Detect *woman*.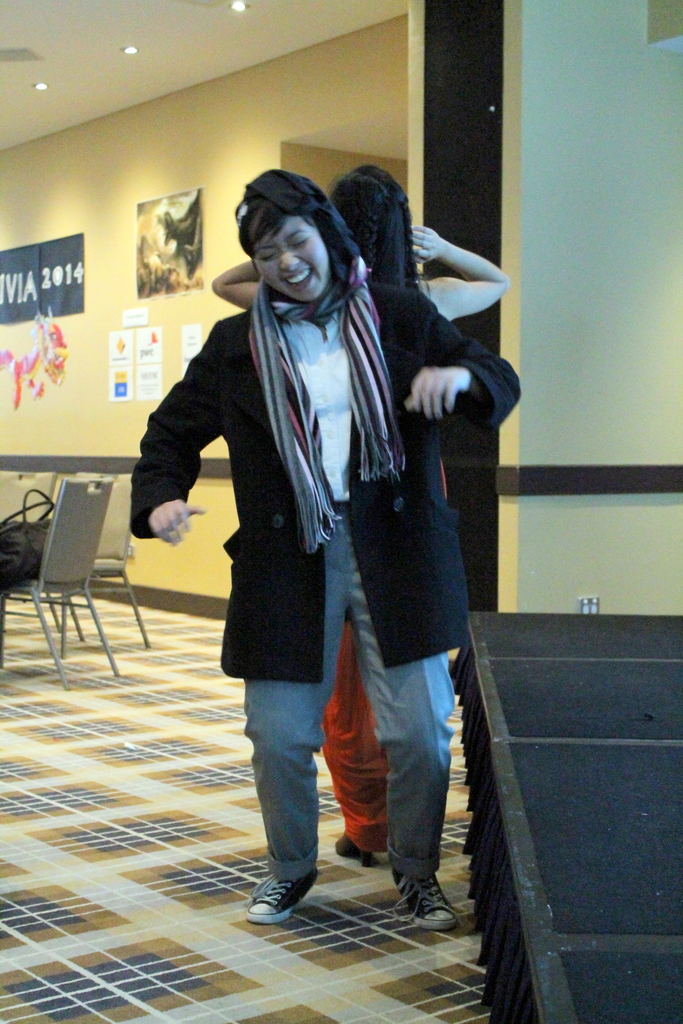
Detected at 131,161,528,924.
